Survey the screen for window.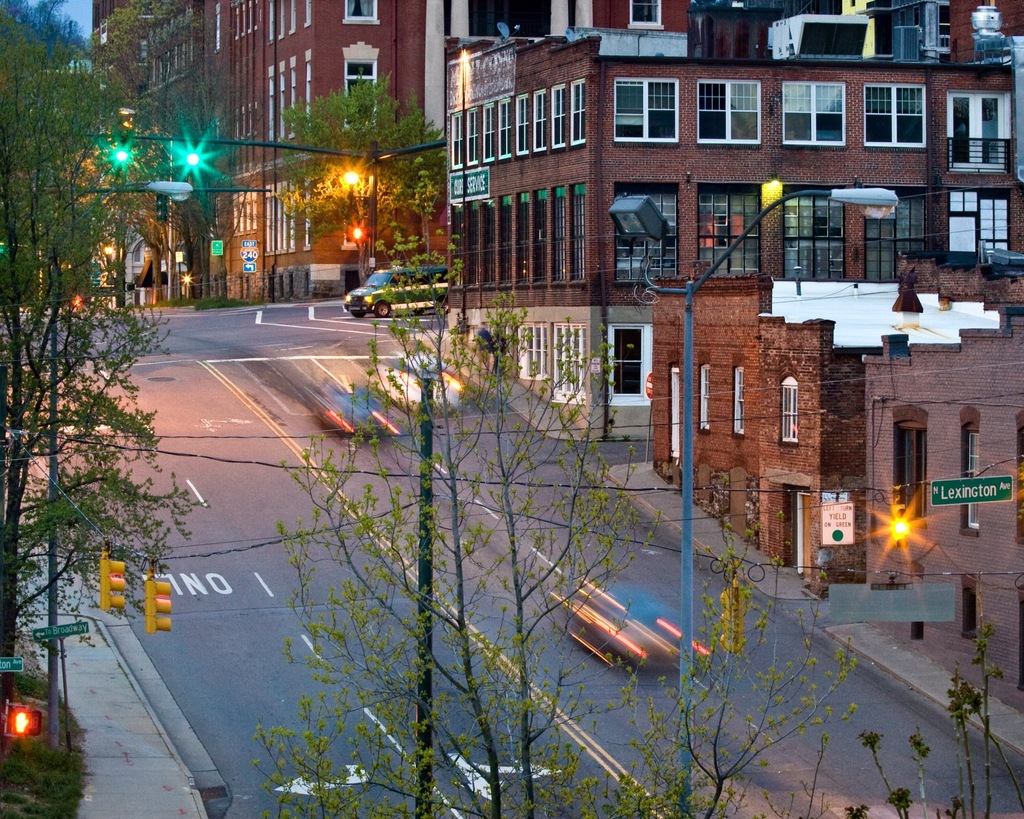
Survey found: 779:184:845:285.
